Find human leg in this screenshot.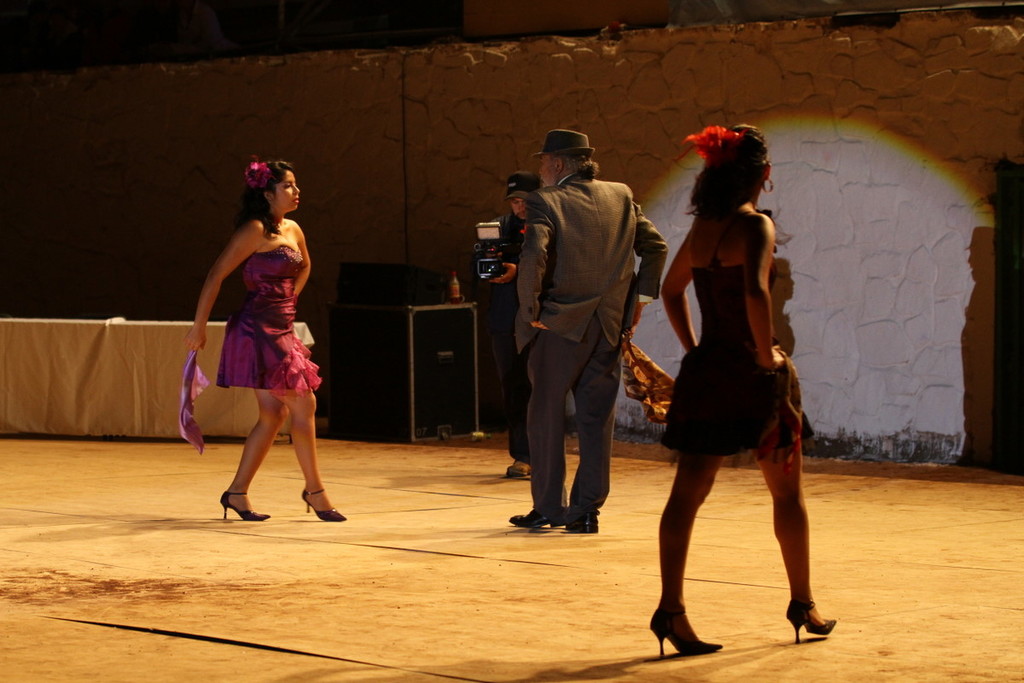
The bounding box for human leg is (x1=509, y1=322, x2=599, y2=522).
